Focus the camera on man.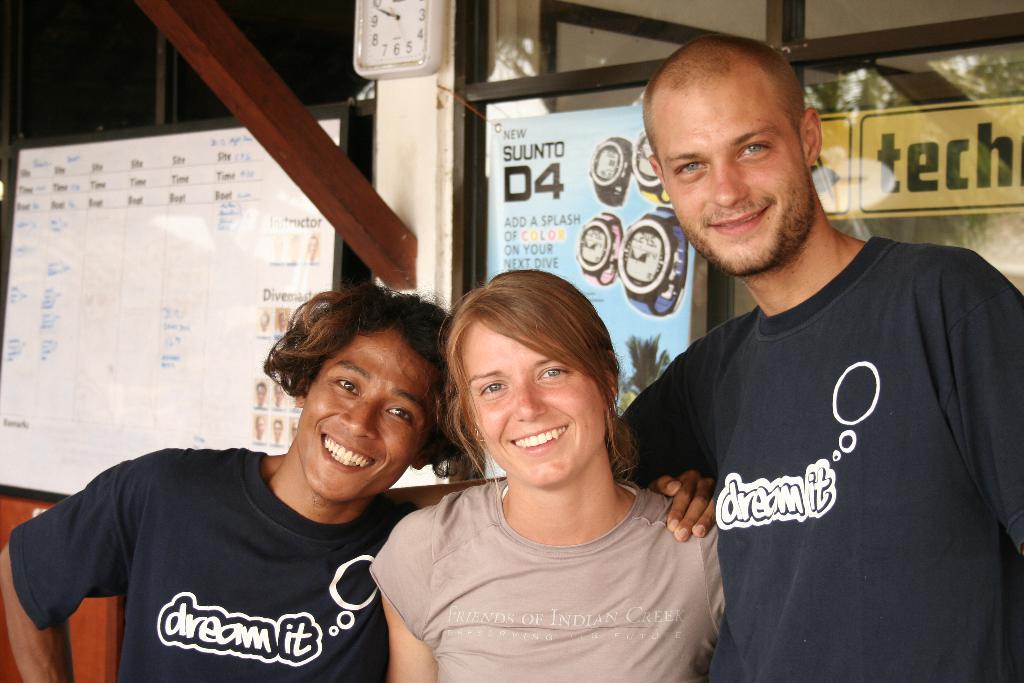
Focus region: {"x1": 0, "y1": 283, "x2": 719, "y2": 682}.
